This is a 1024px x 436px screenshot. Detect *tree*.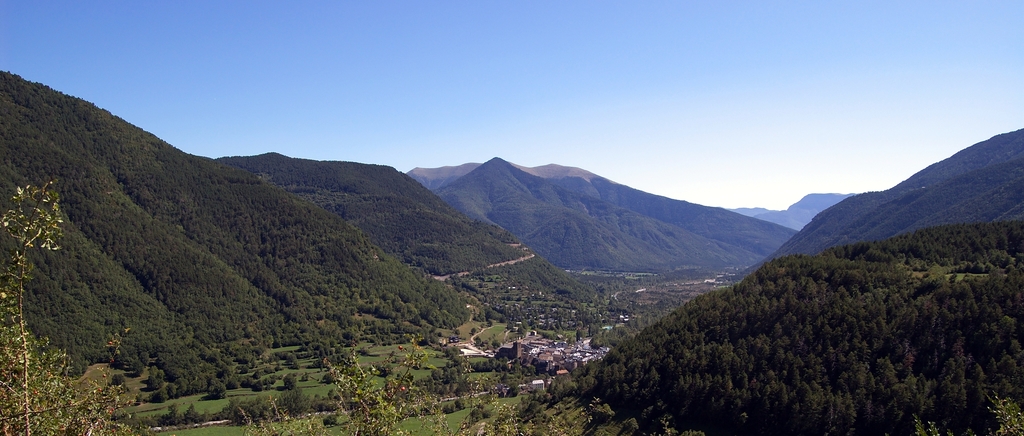
457, 330, 462, 338.
